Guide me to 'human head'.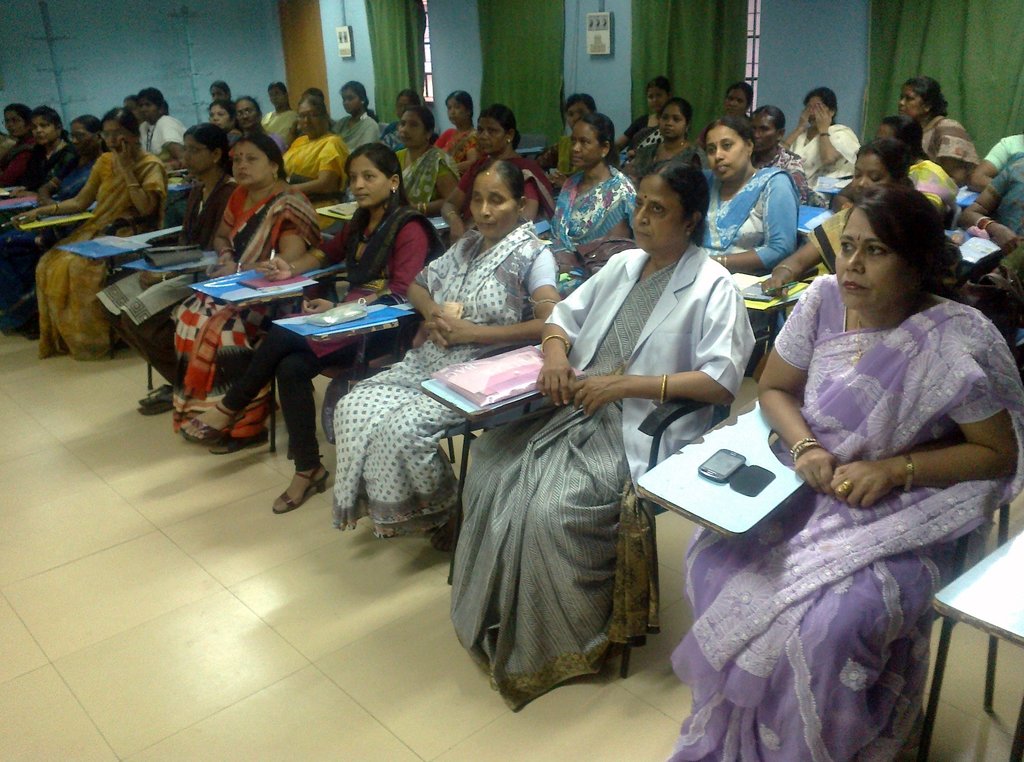
Guidance: 236, 100, 264, 129.
